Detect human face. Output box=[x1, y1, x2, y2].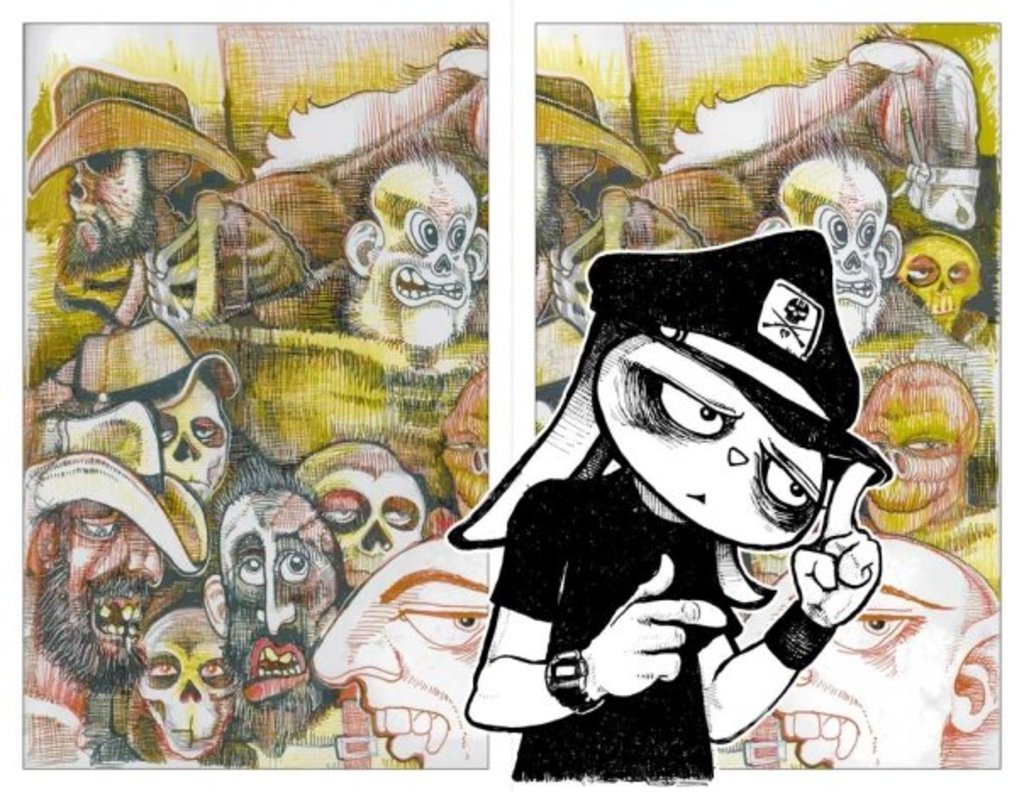
box=[231, 494, 339, 728].
